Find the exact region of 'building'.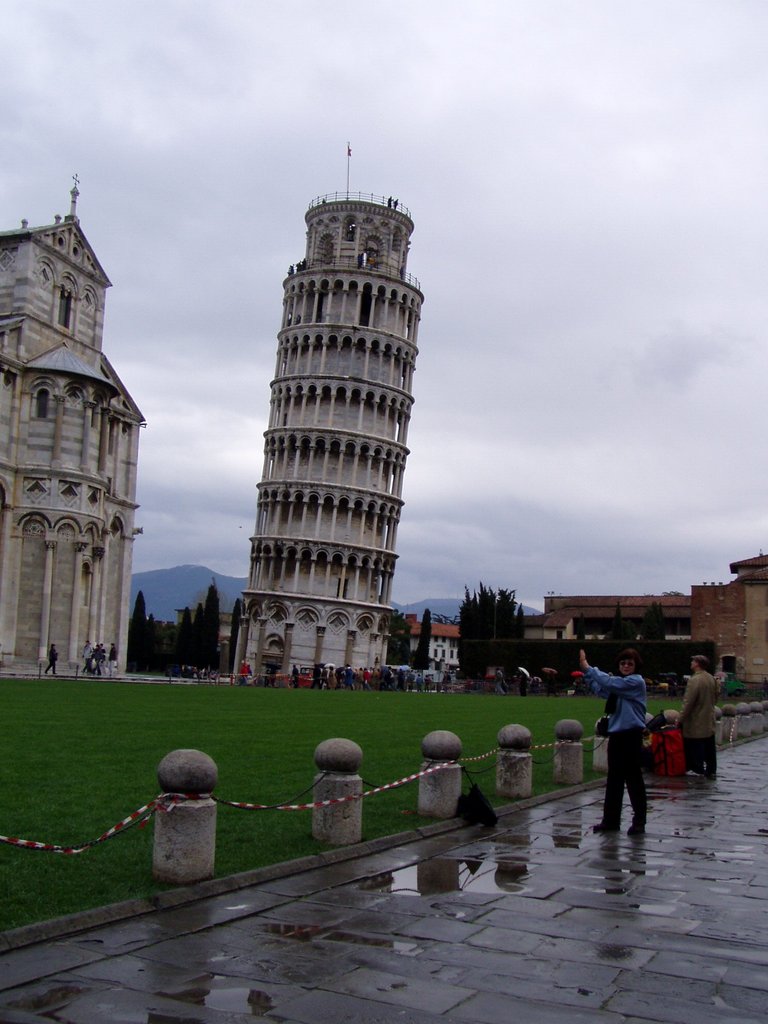
Exact region: <region>238, 134, 427, 676</region>.
